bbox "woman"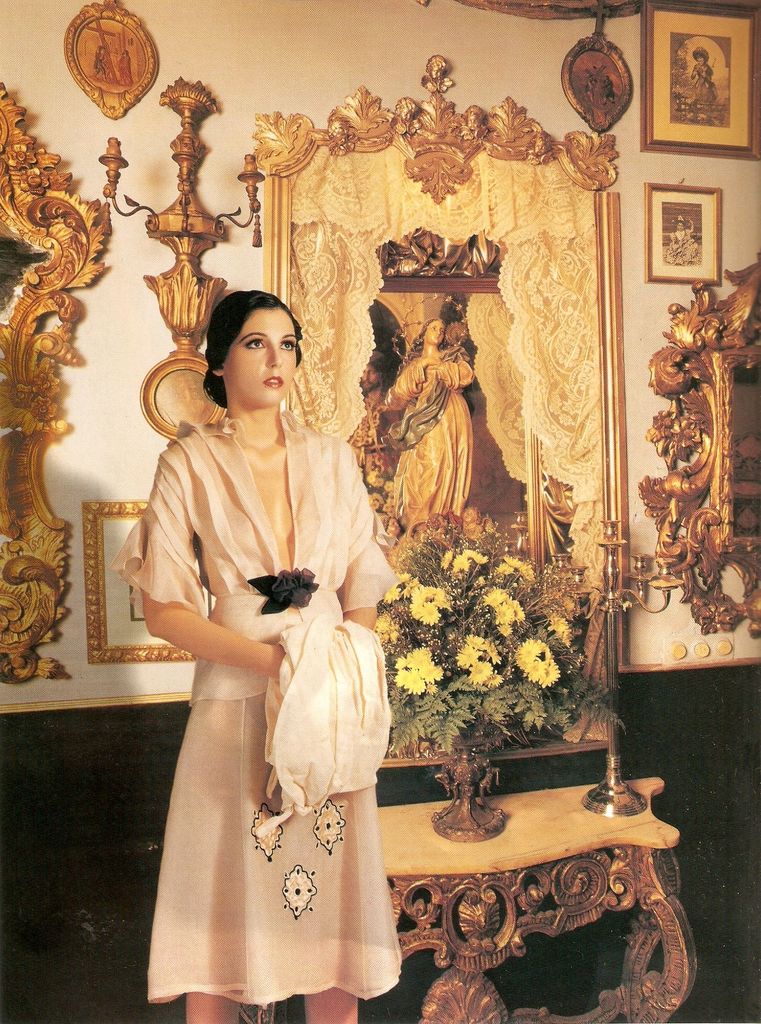
detection(379, 319, 481, 523)
